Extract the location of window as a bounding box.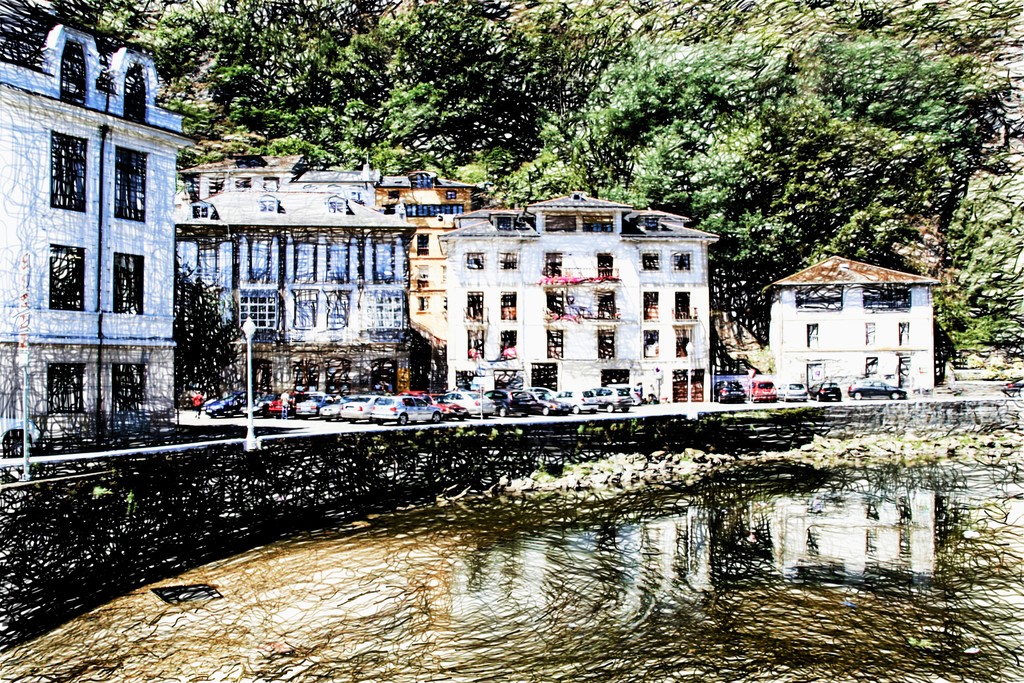
left=63, top=38, right=89, bottom=103.
